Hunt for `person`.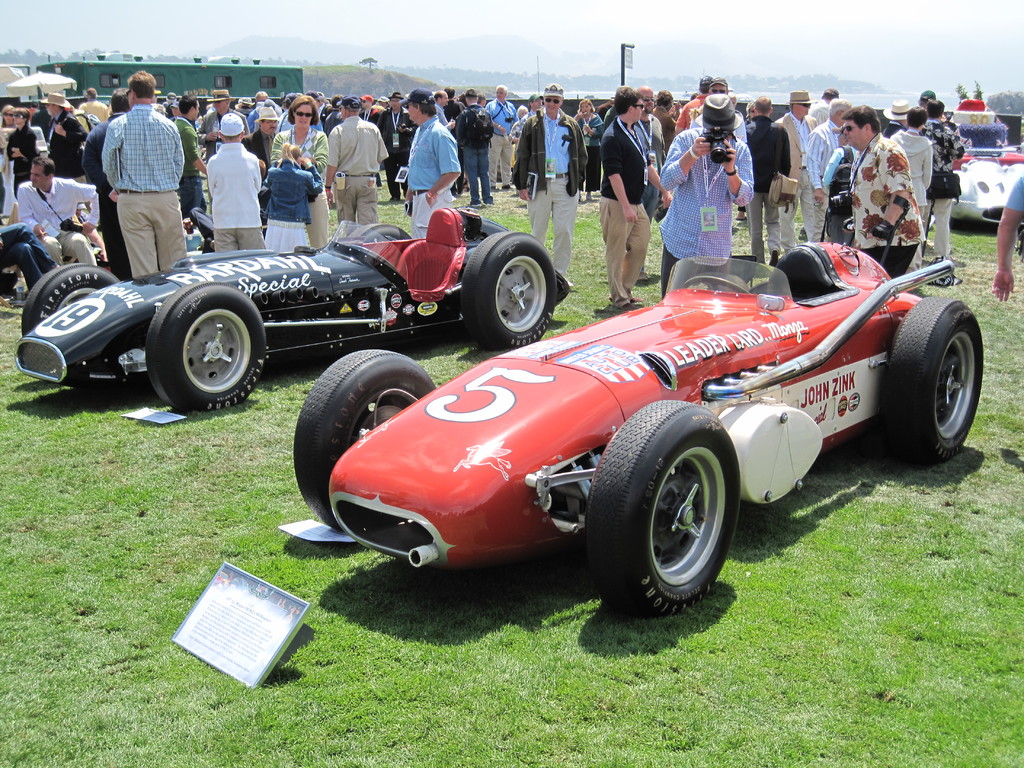
Hunted down at l=660, t=99, r=761, b=296.
